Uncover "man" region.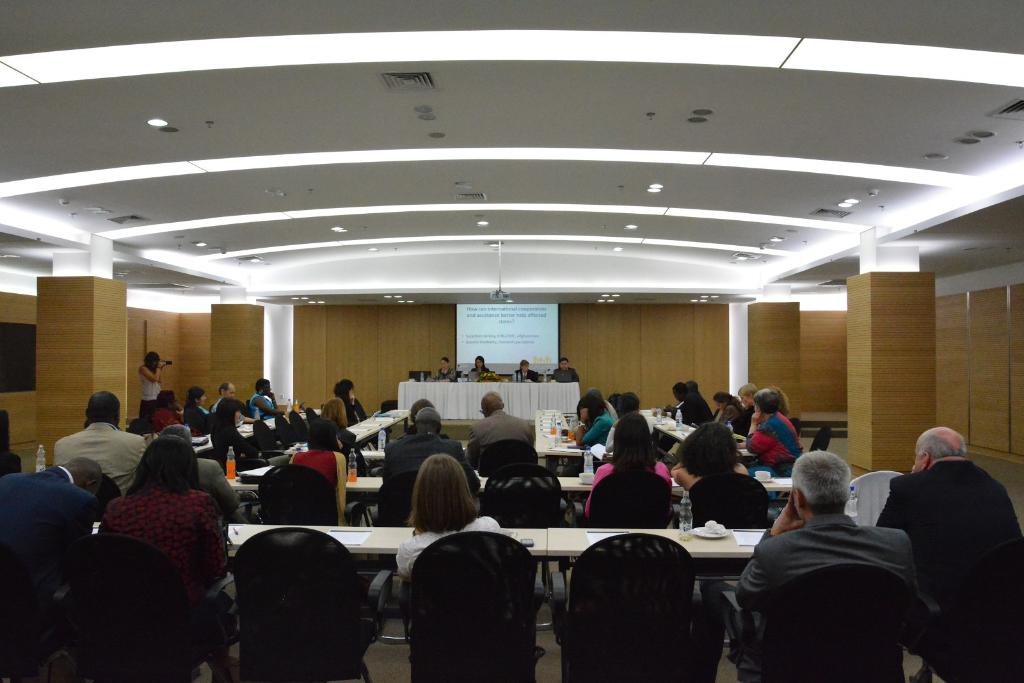
Uncovered: BBox(728, 381, 760, 439).
